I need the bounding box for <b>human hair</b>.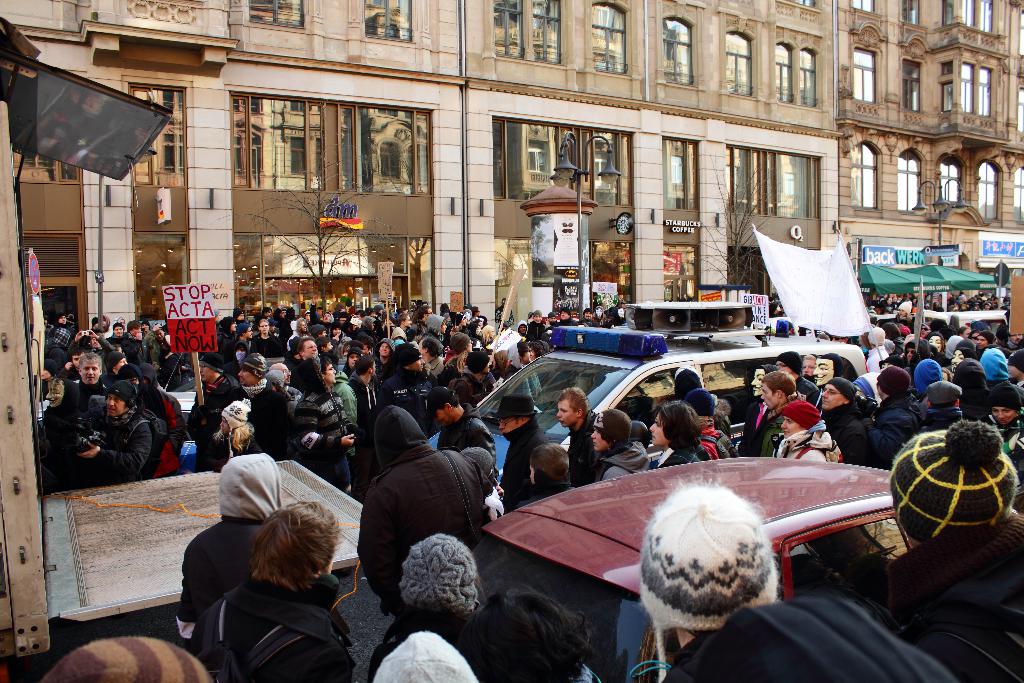
Here it is: crop(301, 337, 319, 362).
